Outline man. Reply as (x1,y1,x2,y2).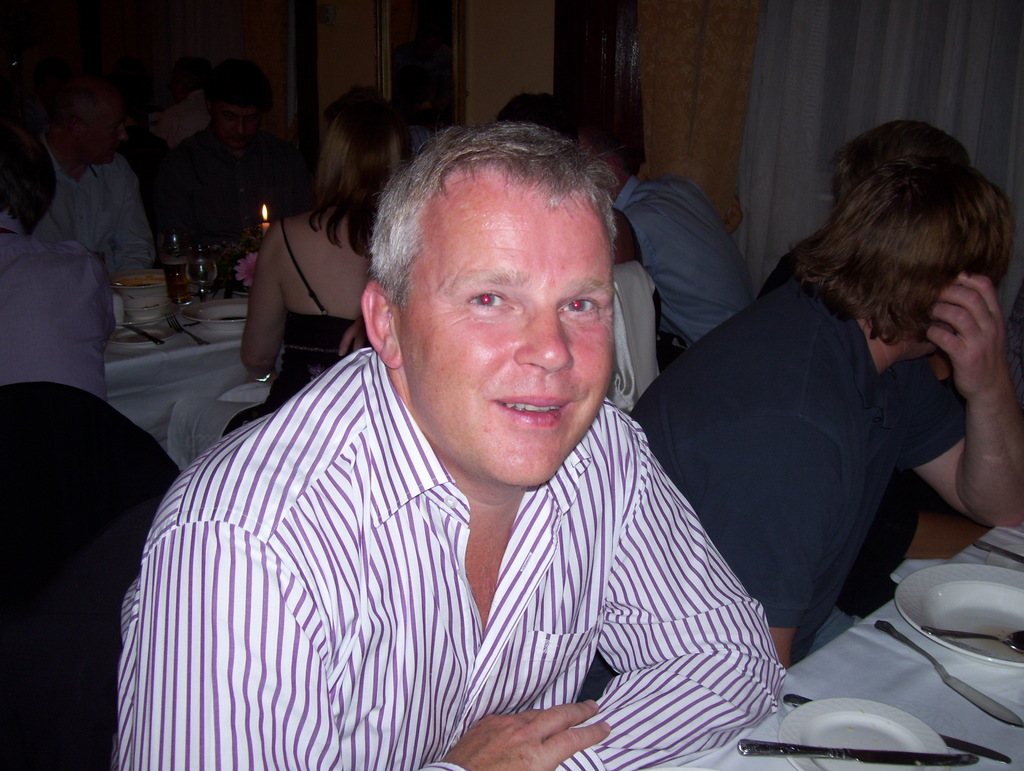
(627,161,1023,674).
